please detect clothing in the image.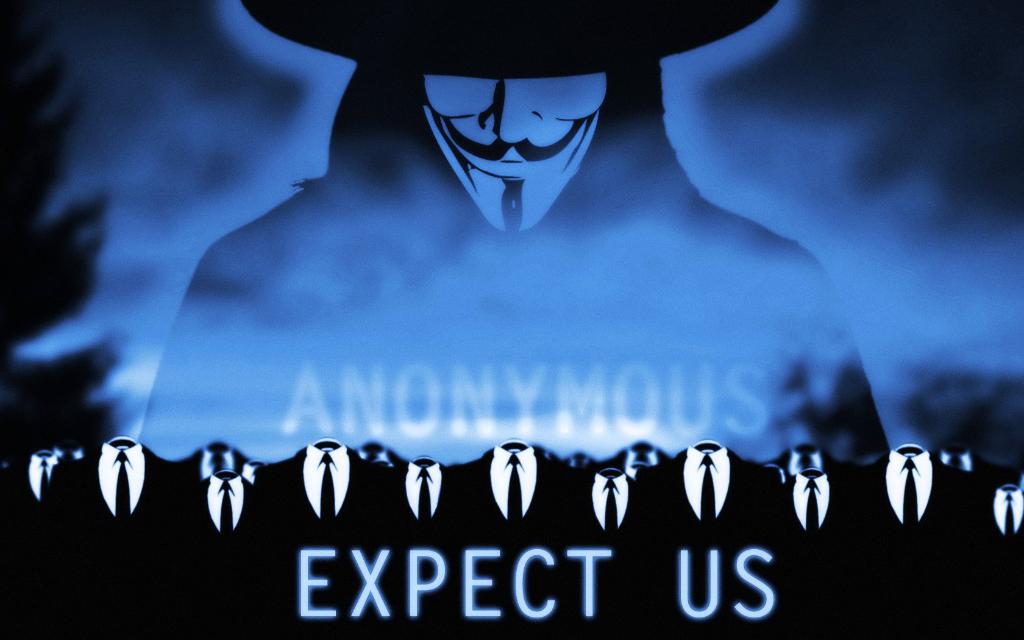
{"x1": 458, "y1": 442, "x2": 568, "y2": 534}.
